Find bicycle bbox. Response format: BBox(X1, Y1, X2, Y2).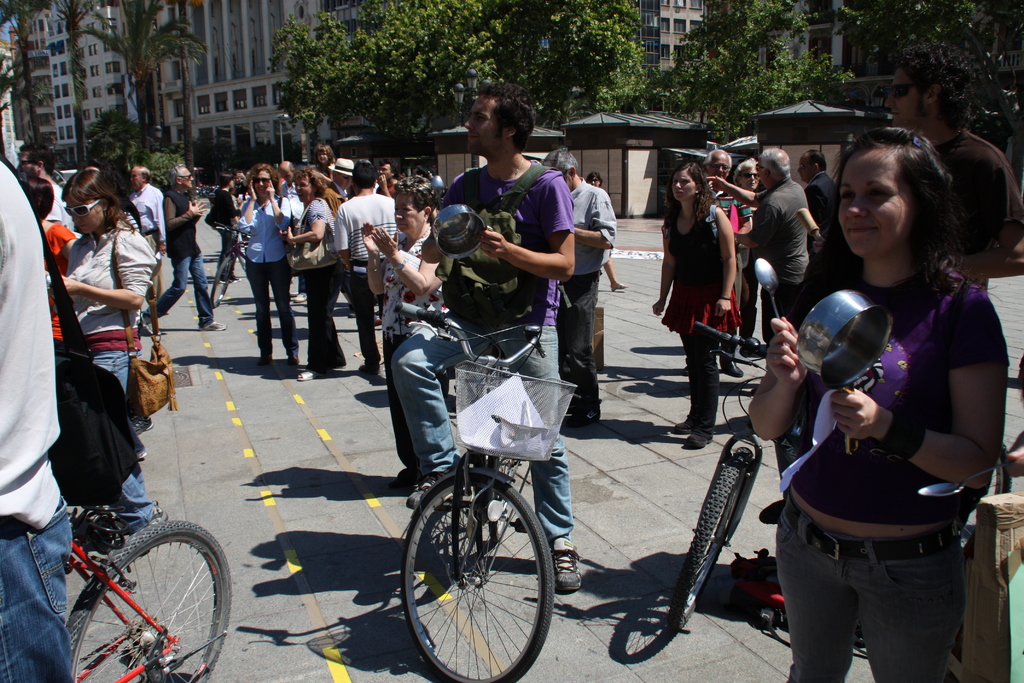
BBox(64, 495, 239, 682).
